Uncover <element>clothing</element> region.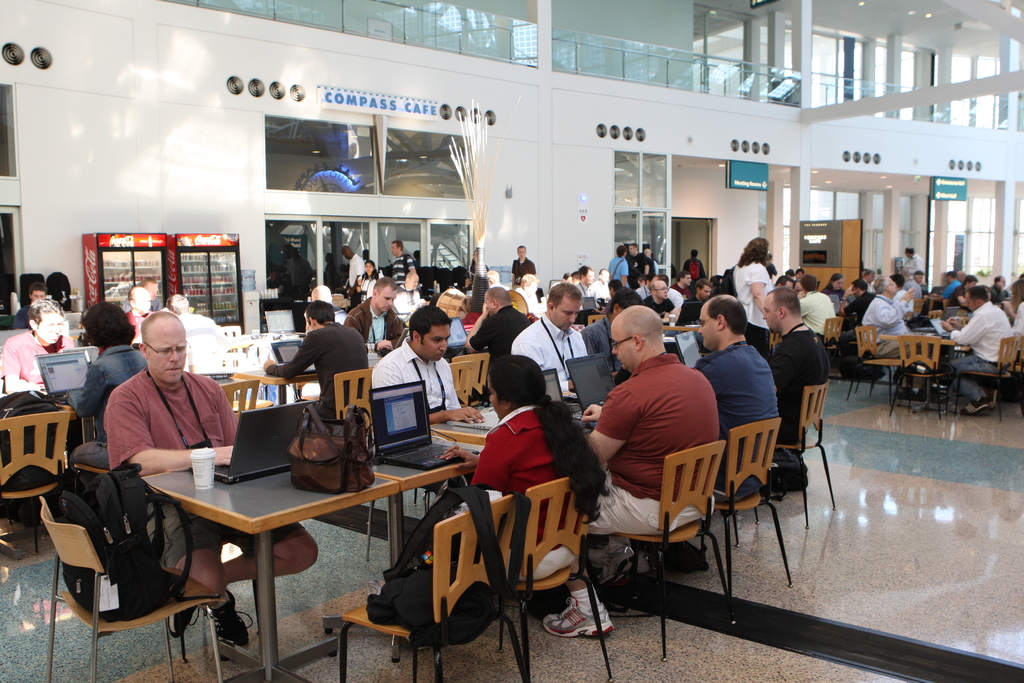
Uncovered: [x1=0, y1=329, x2=84, y2=375].
